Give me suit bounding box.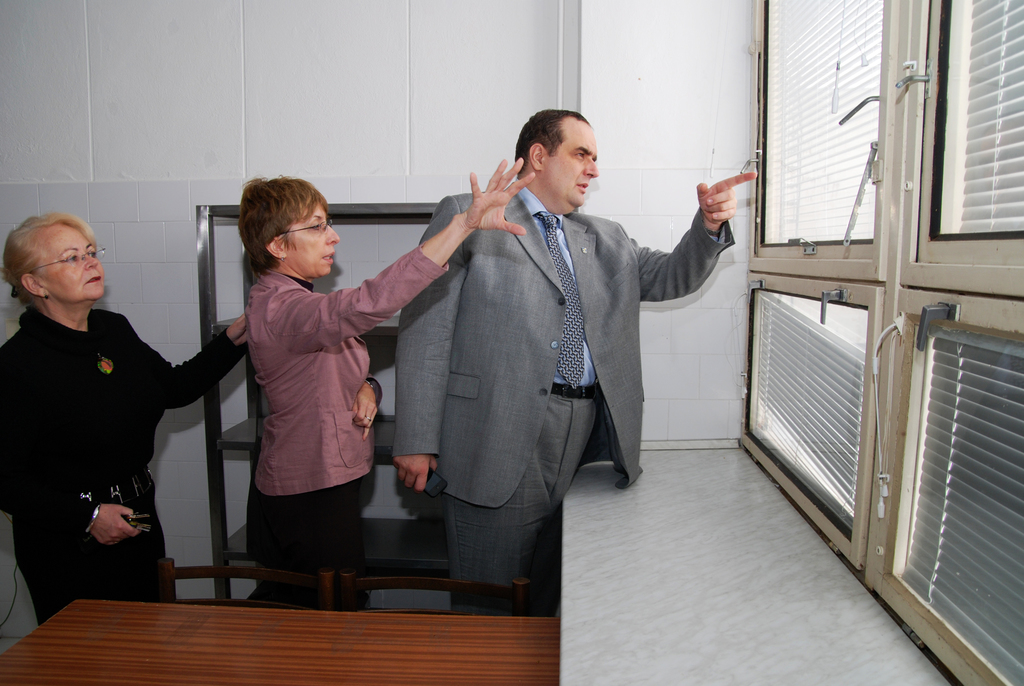
(x1=246, y1=247, x2=451, y2=494).
